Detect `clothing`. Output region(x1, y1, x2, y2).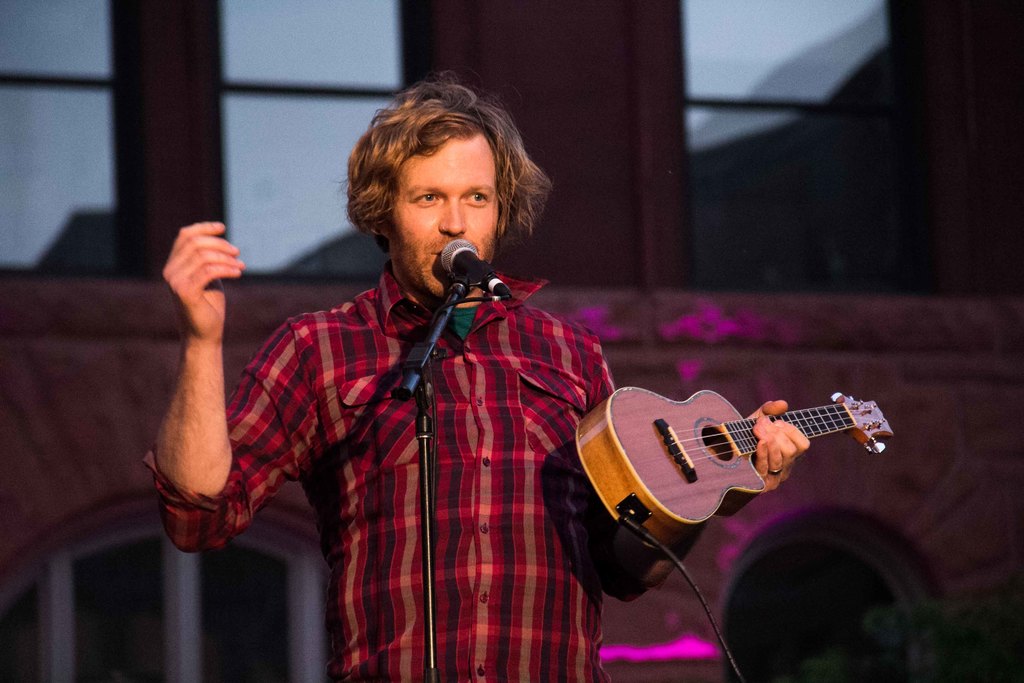
region(220, 211, 634, 666).
